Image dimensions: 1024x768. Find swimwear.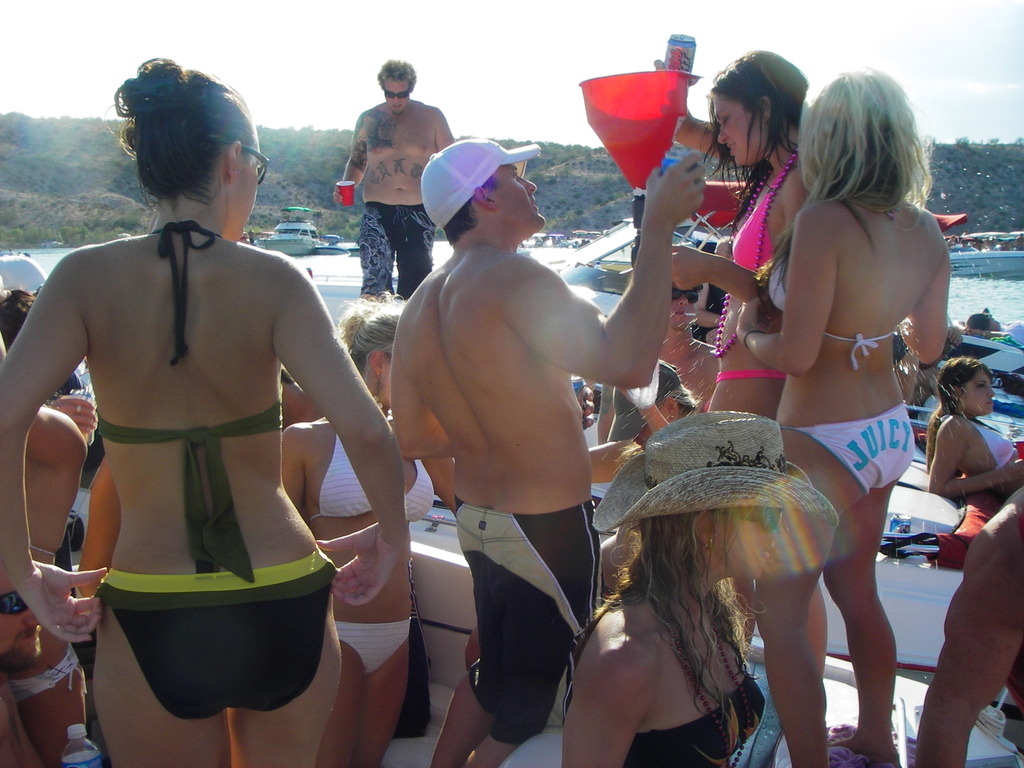
3 642 88 698.
